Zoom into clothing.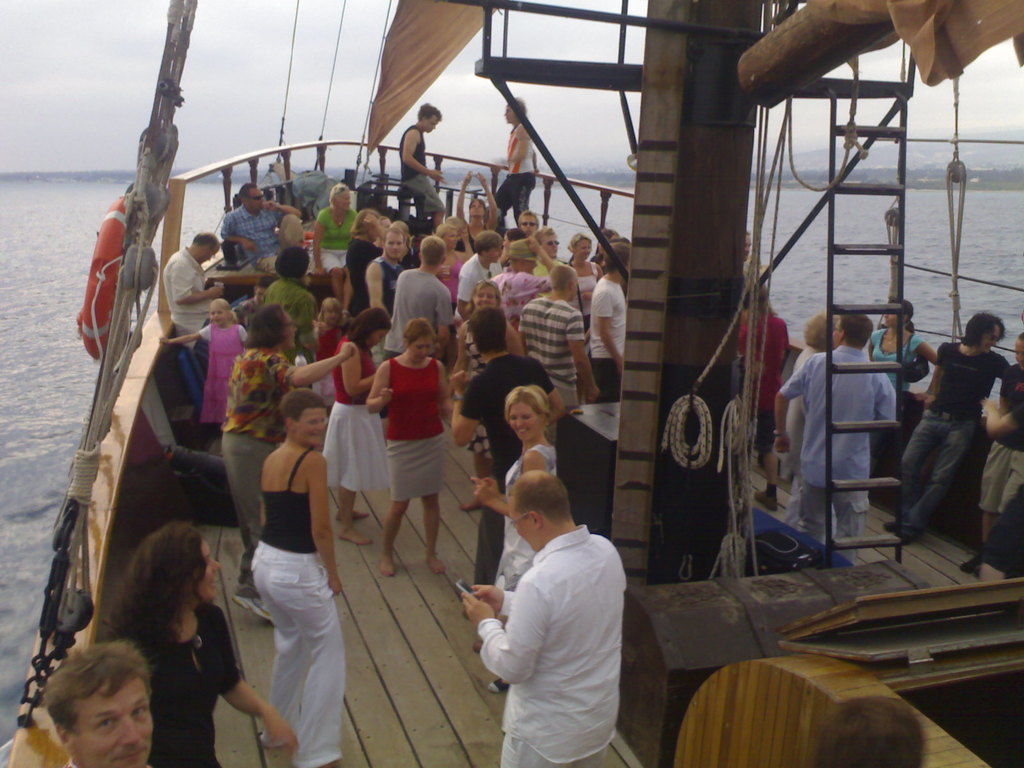
Zoom target: rect(321, 336, 390, 495).
